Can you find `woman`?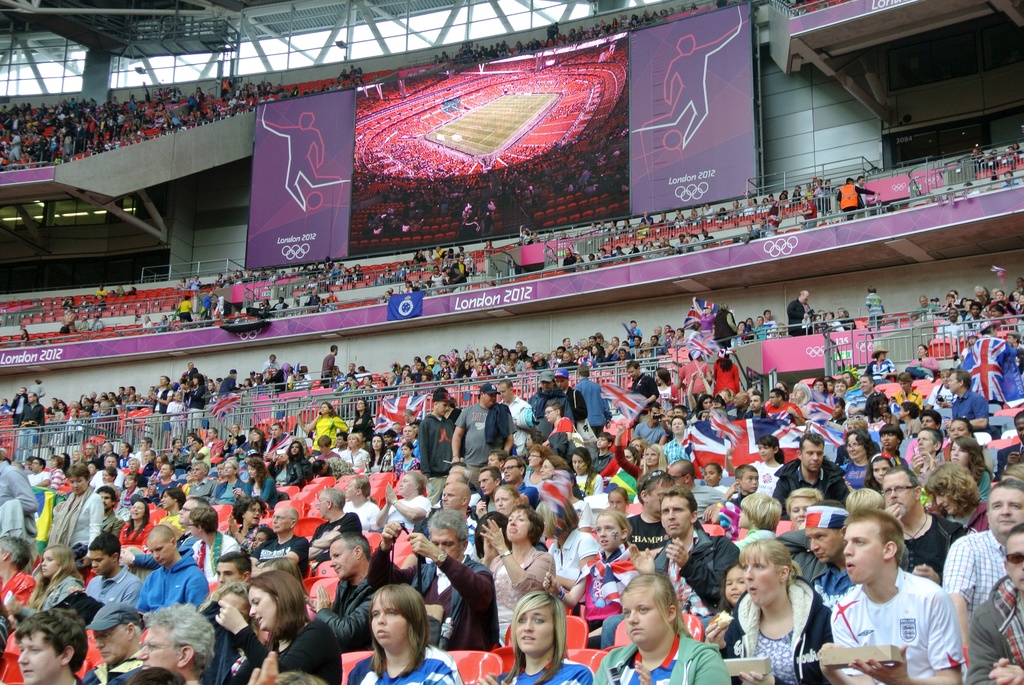
Yes, bounding box: 716,538,838,678.
